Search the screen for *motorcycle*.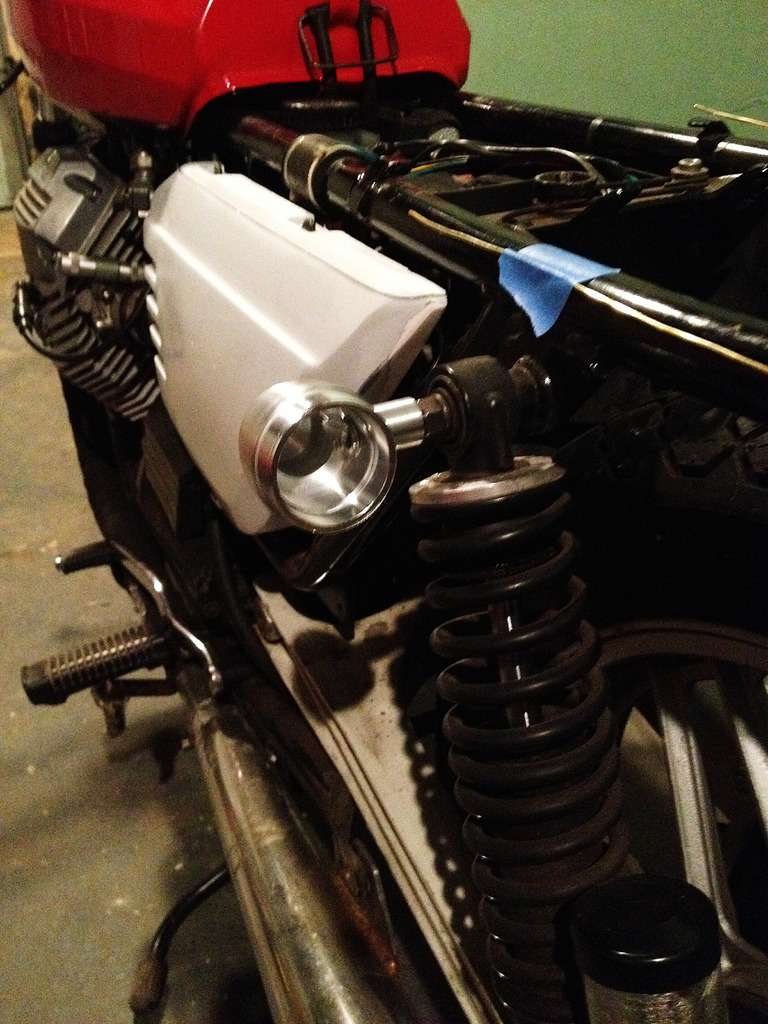
Found at x1=0 y1=54 x2=767 y2=1011.
